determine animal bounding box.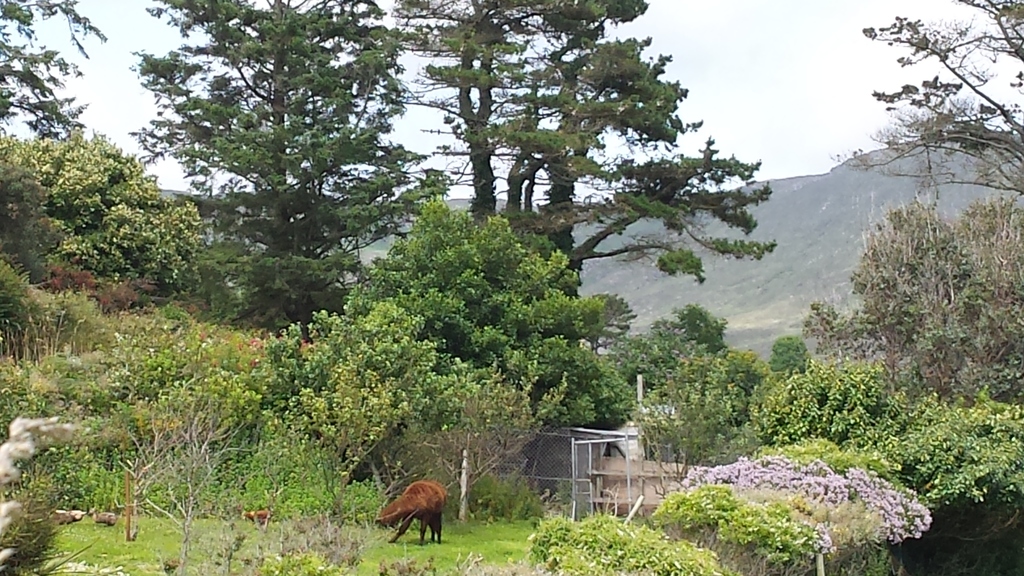
Determined: [left=374, top=479, right=449, bottom=550].
